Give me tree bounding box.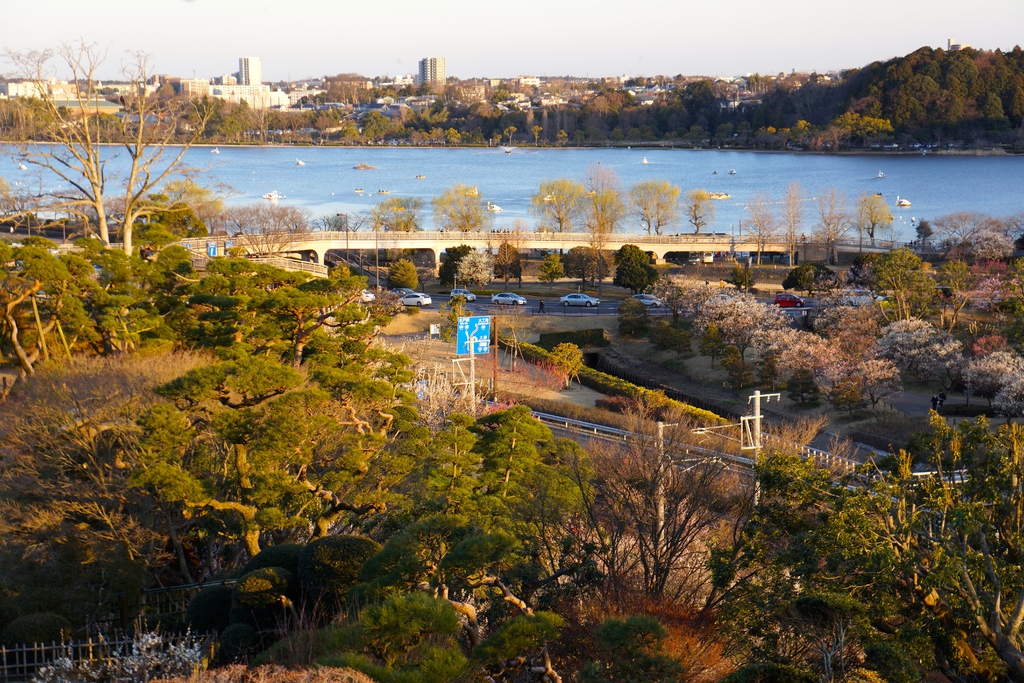
525 177 583 232.
